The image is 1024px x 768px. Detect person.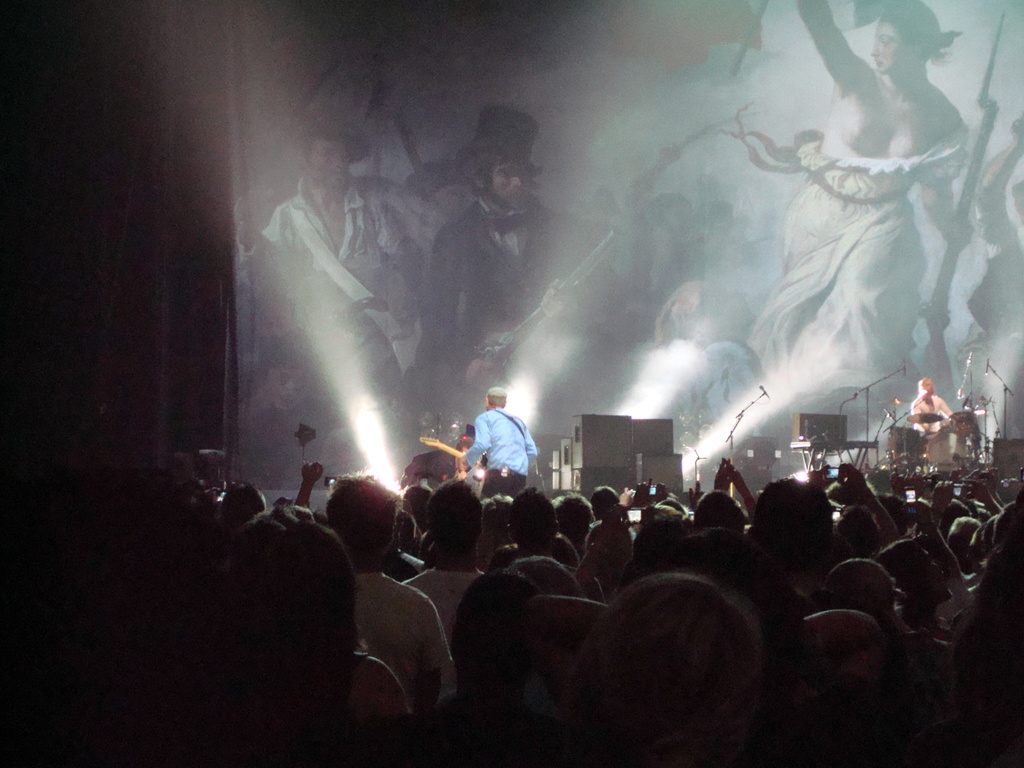
Detection: [left=451, top=380, right=525, bottom=505].
